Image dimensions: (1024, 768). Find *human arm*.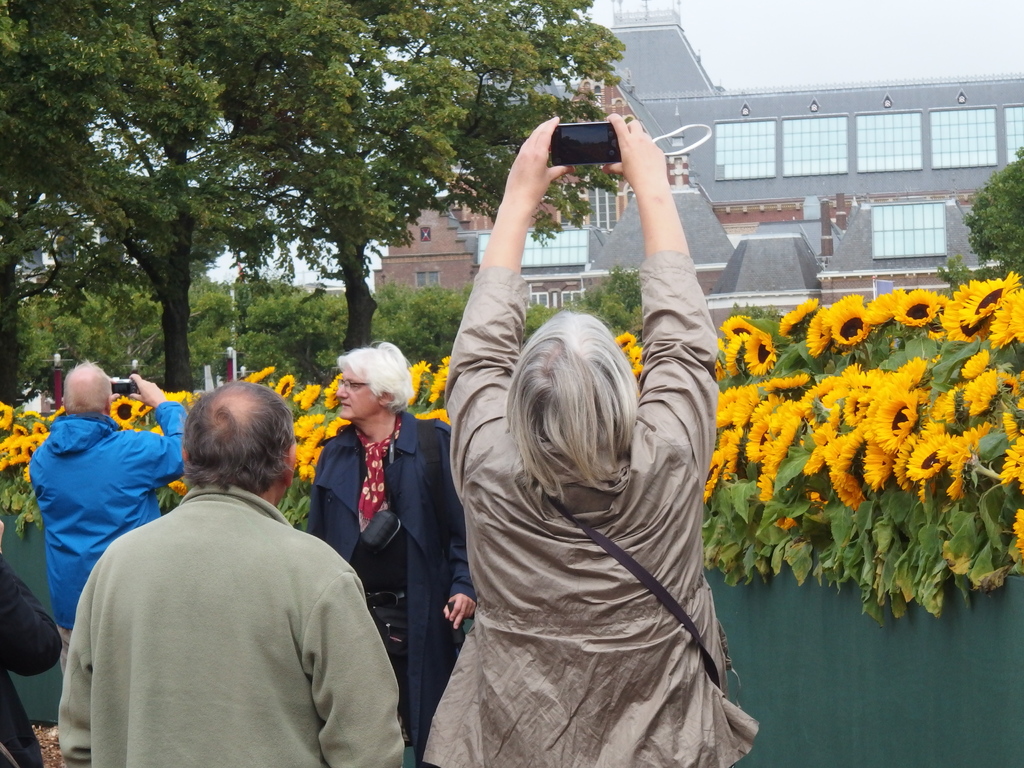
<region>304, 463, 319, 547</region>.
